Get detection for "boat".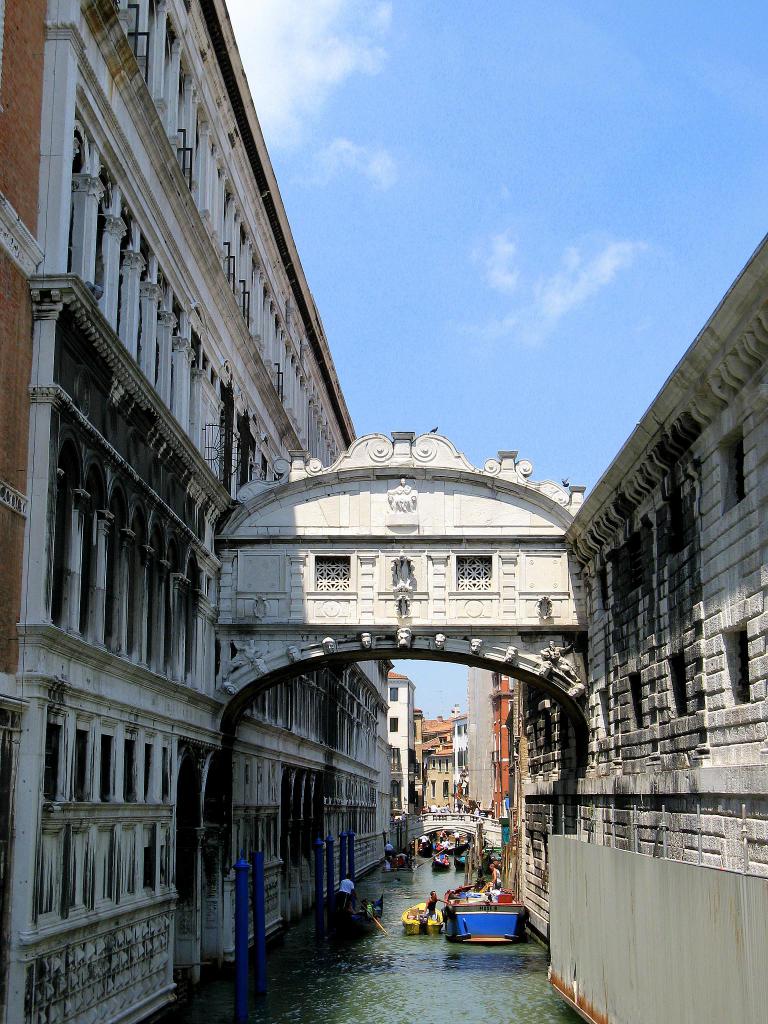
Detection: (455, 854, 483, 875).
